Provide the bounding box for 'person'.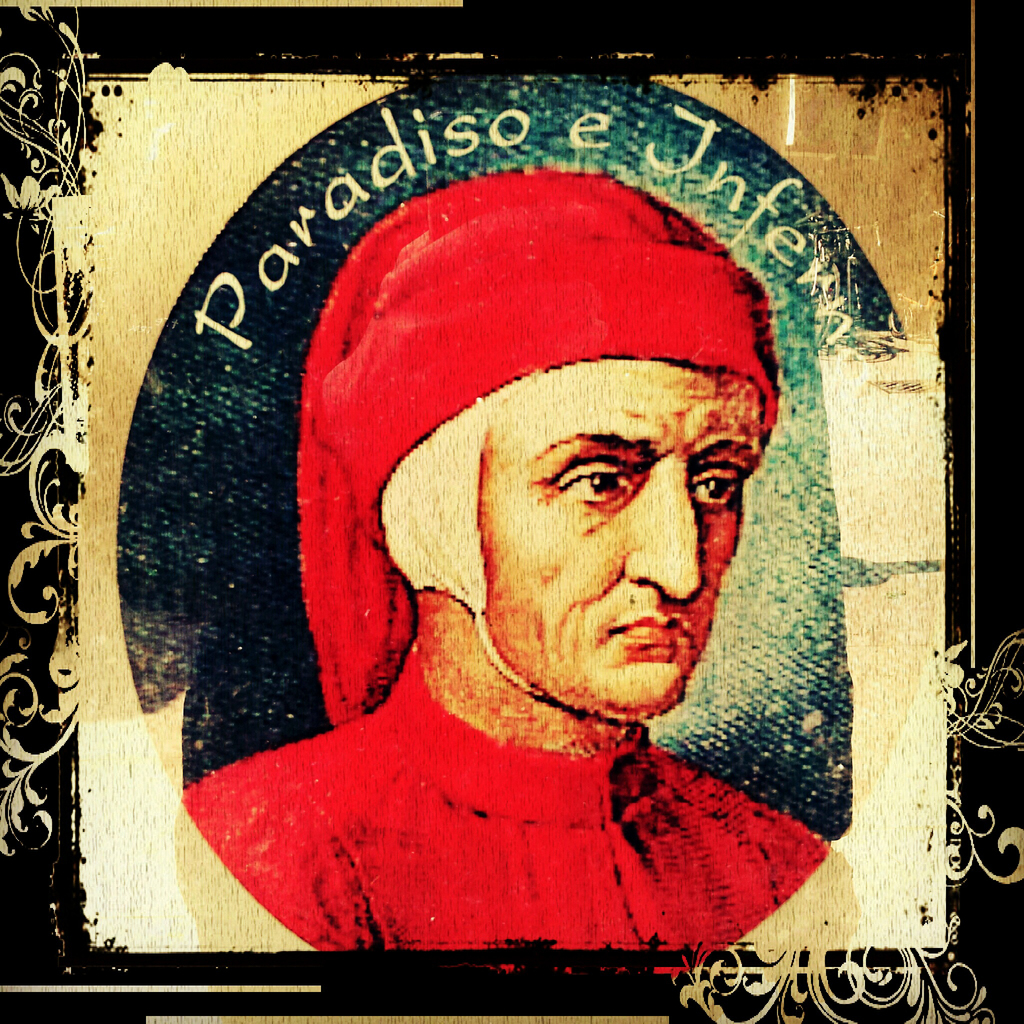
BBox(181, 158, 839, 973).
